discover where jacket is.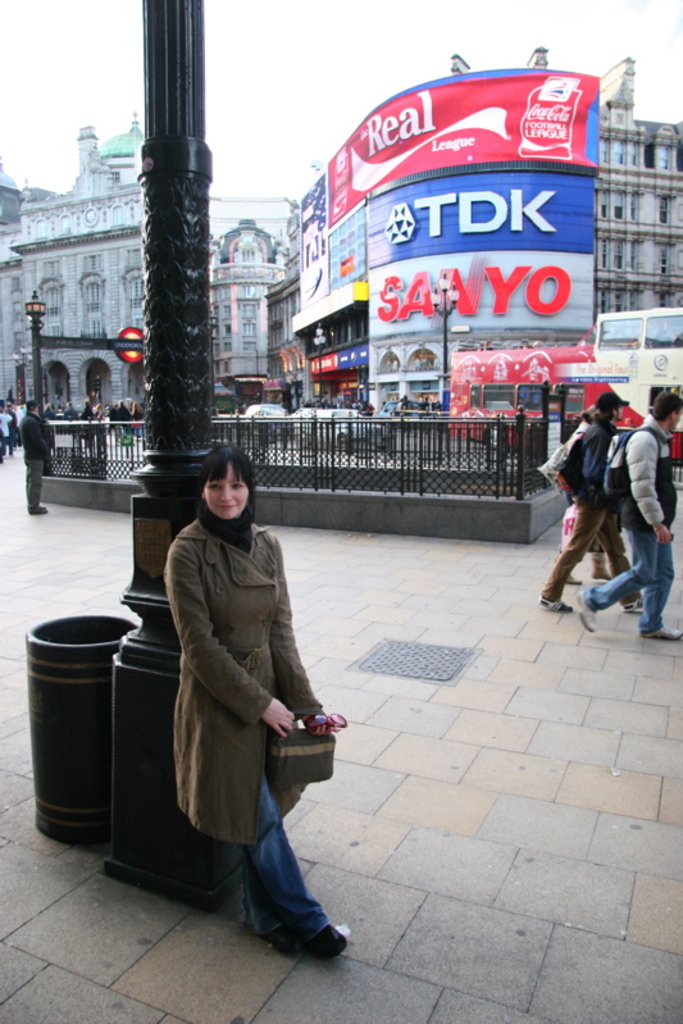
Discovered at bbox=[610, 424, 678, 541].
